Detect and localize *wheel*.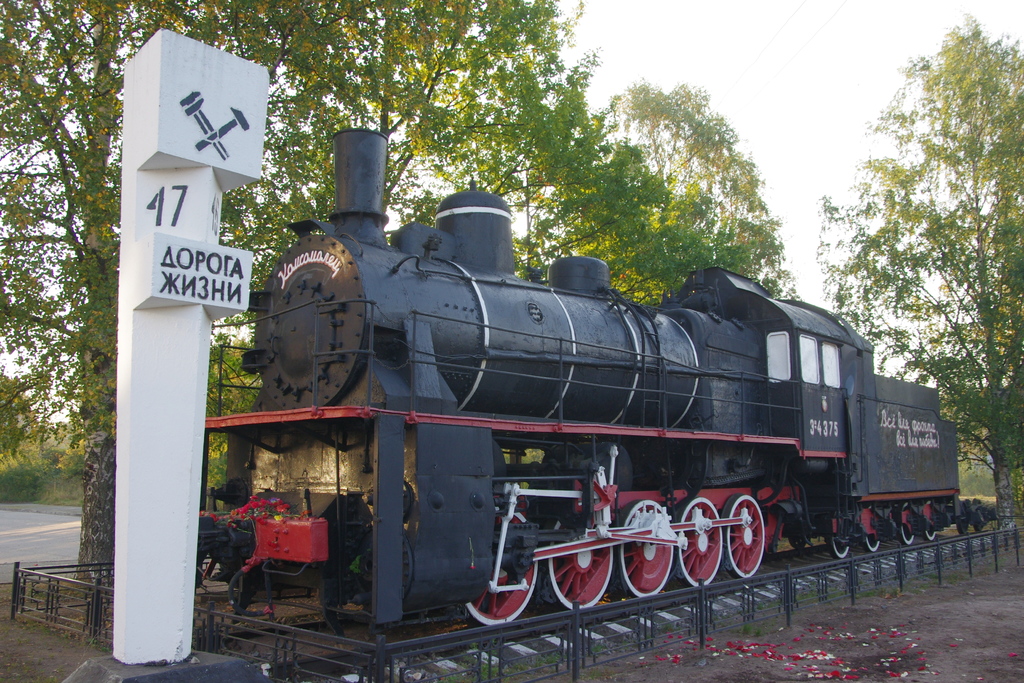
Localized at 917/501/941/546.
